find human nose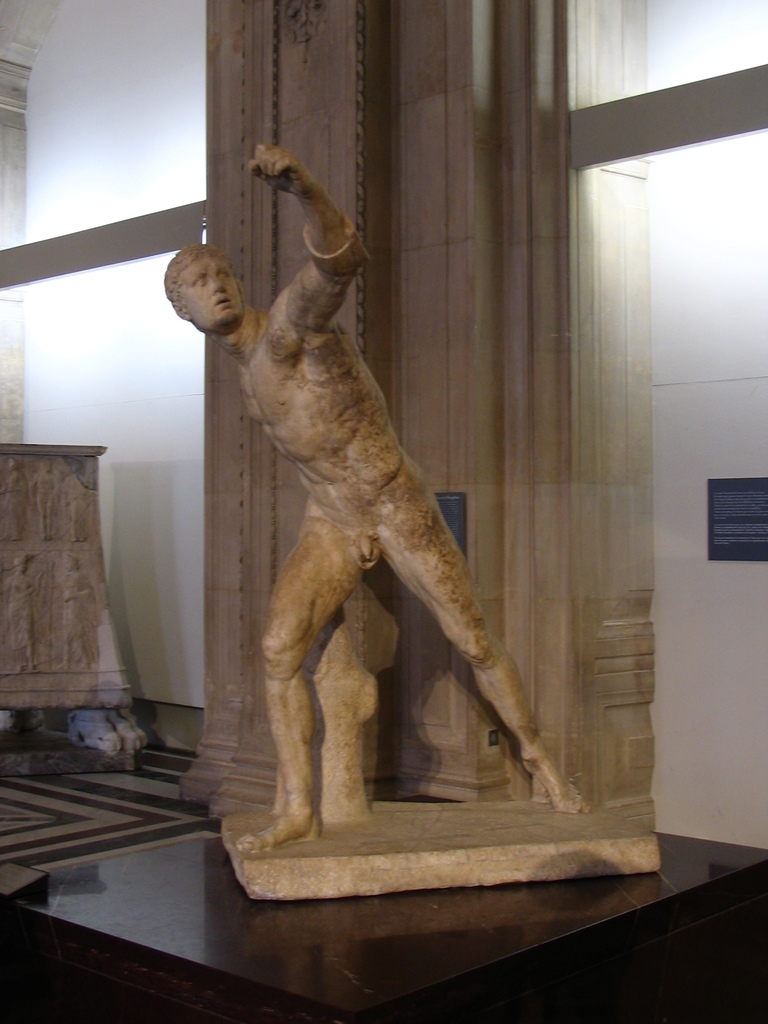
[left=207, top=275, right=227, bottom=292]
